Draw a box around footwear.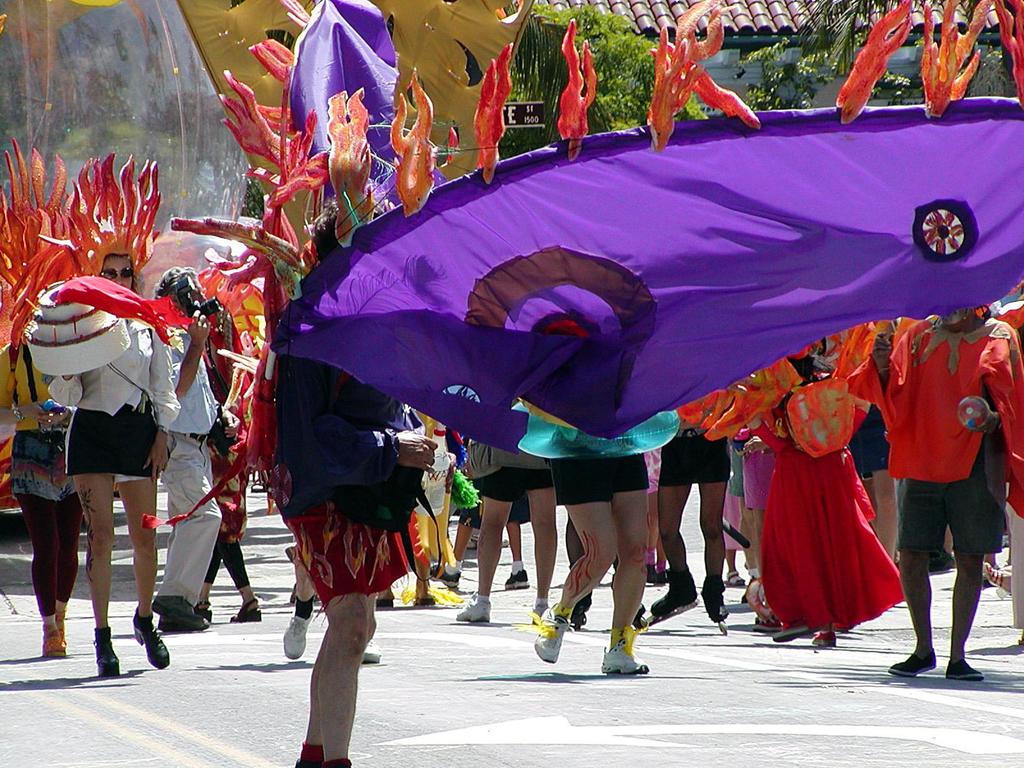
<bbox>651, 566, 696, 613</bbox>.
